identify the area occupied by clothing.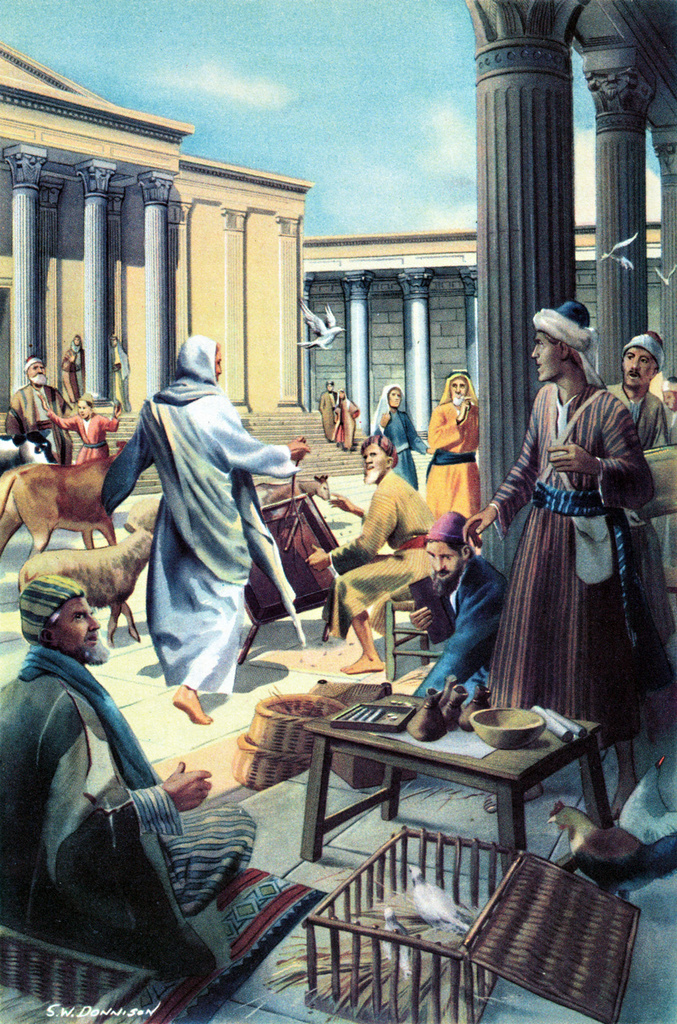
Area: 411,554,507,704.
